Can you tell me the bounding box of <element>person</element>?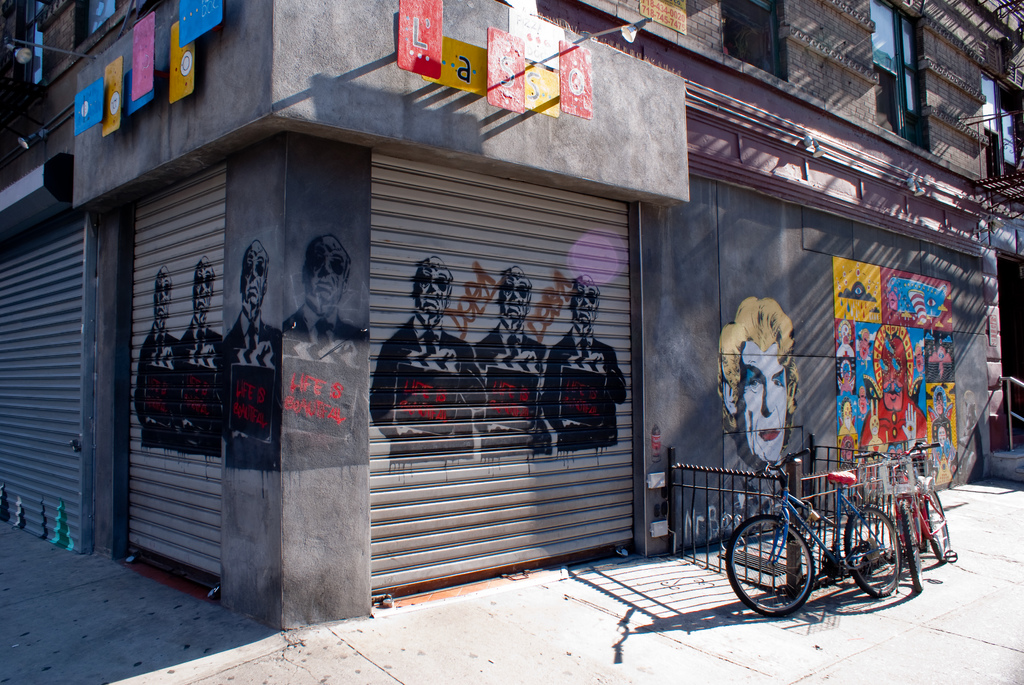
pyautogui.locateOnScreen(134, 265, 177, 430).
